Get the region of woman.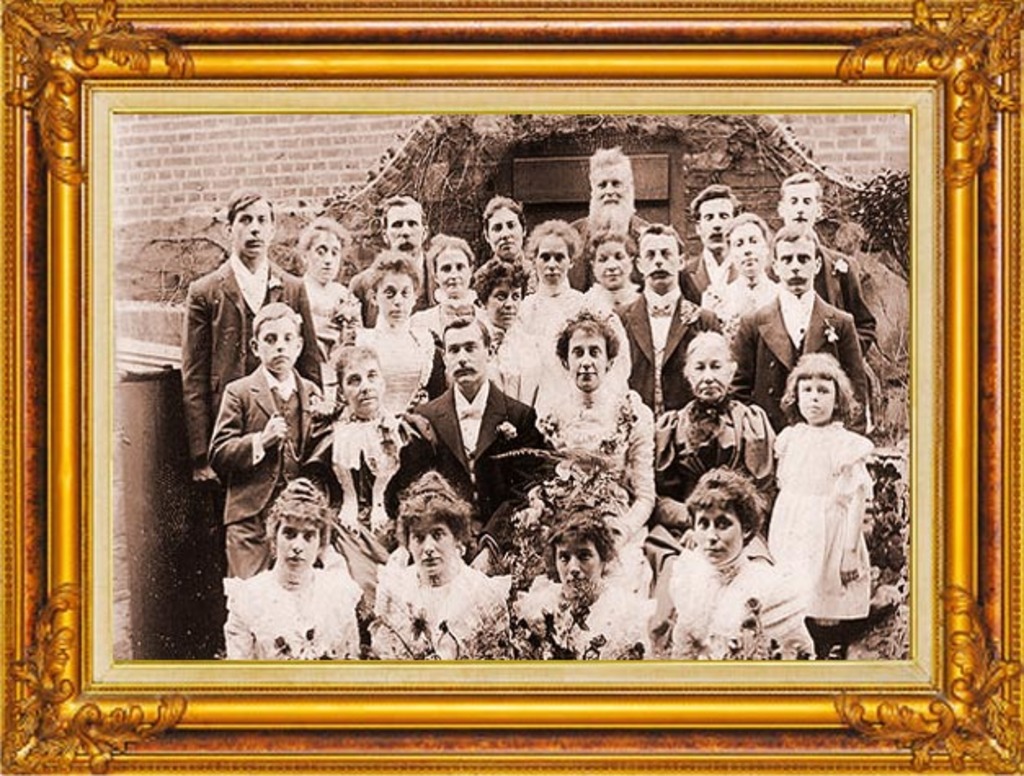
box(534, 305, 655, 585).
